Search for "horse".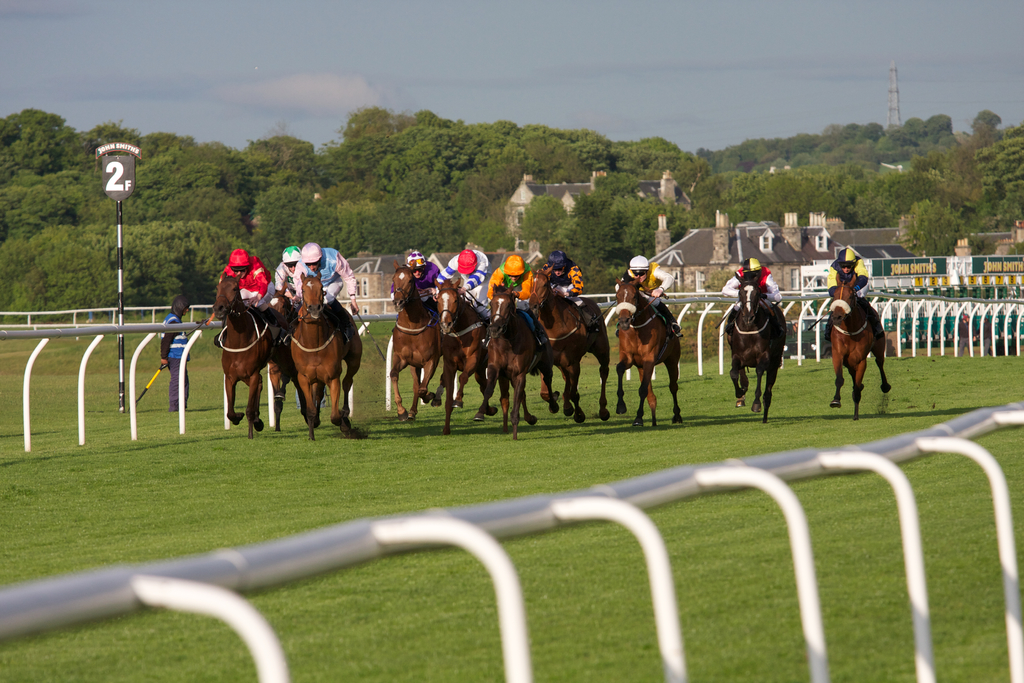
Found at pyautogui.locateOnScreen(724, 270, 787, 424).
